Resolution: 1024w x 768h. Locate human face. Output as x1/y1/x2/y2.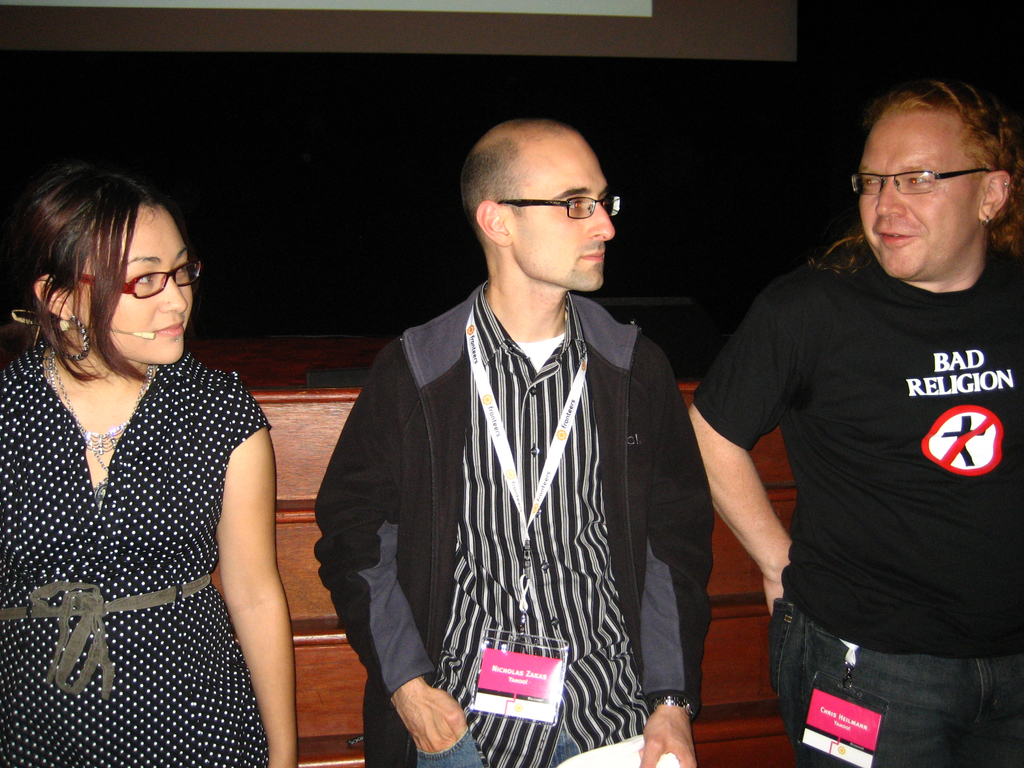
70/207/193/368.
